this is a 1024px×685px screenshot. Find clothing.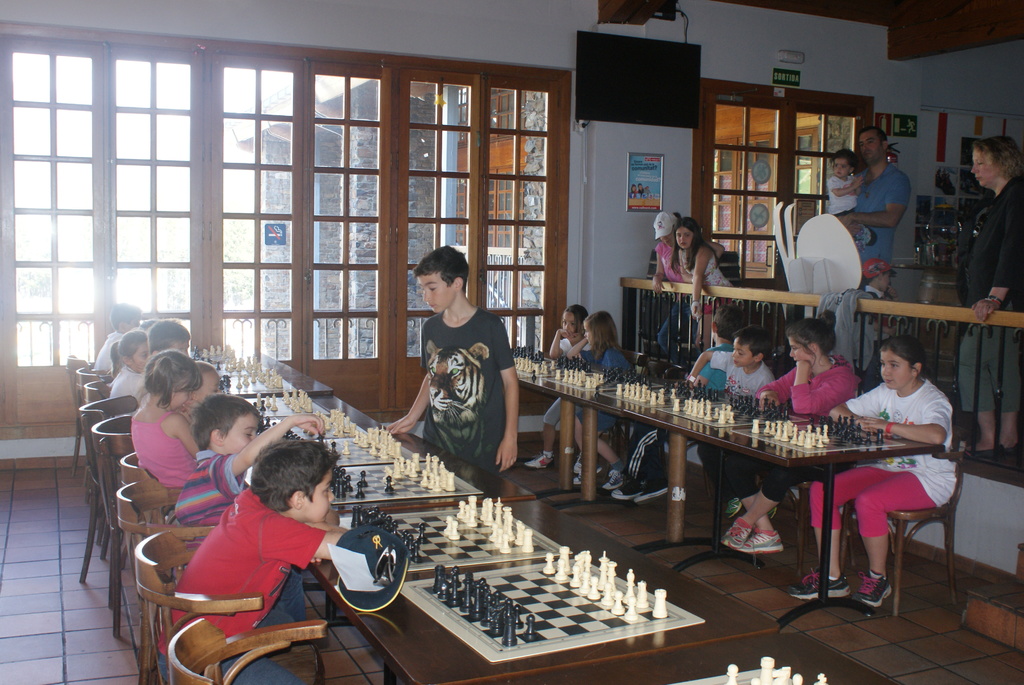
Bounding box: BBox(156, 486, 326, 684).
